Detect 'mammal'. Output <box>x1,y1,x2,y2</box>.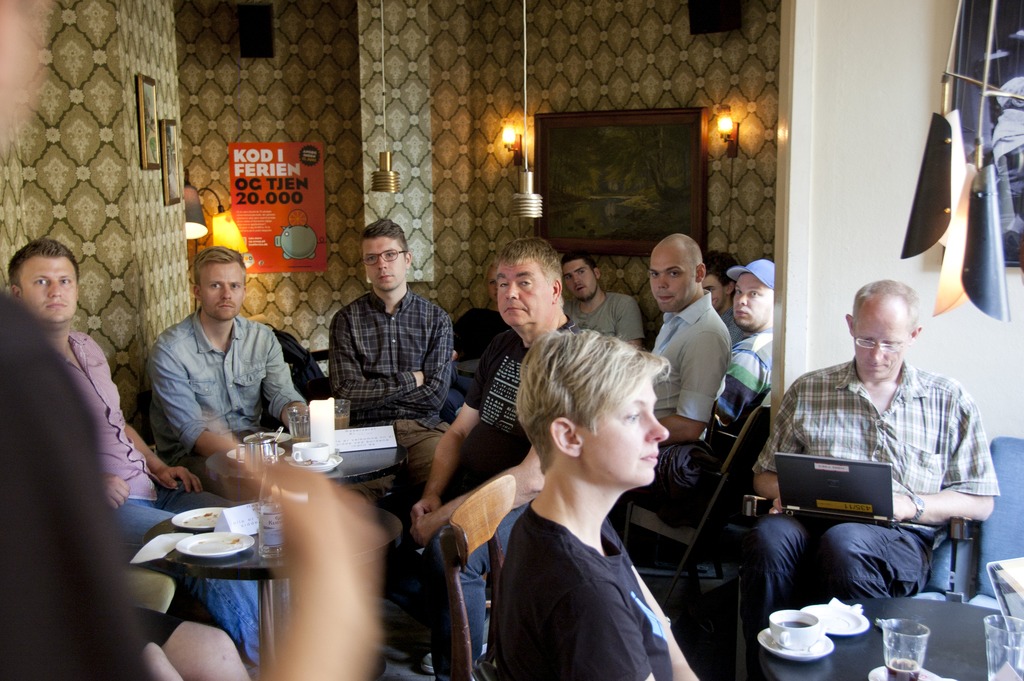
<box>774,292,1004,610</box>.
